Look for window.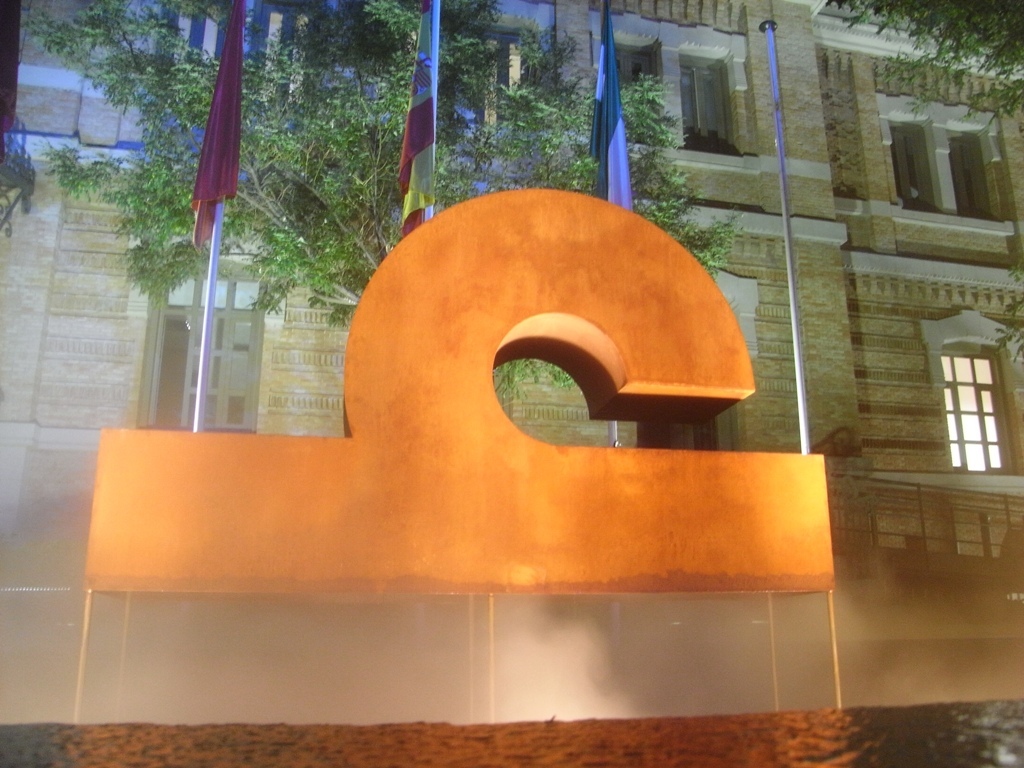
Found: (934,326,1004,478).
